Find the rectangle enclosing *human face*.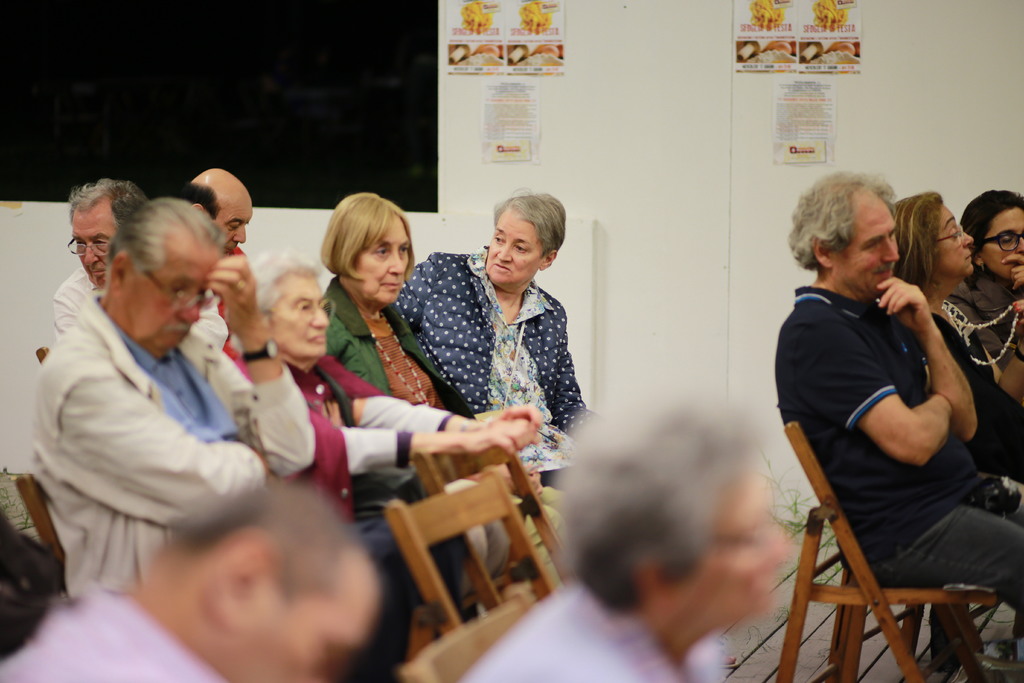
[x1=828, y1=187, x2=893, y2=299].
